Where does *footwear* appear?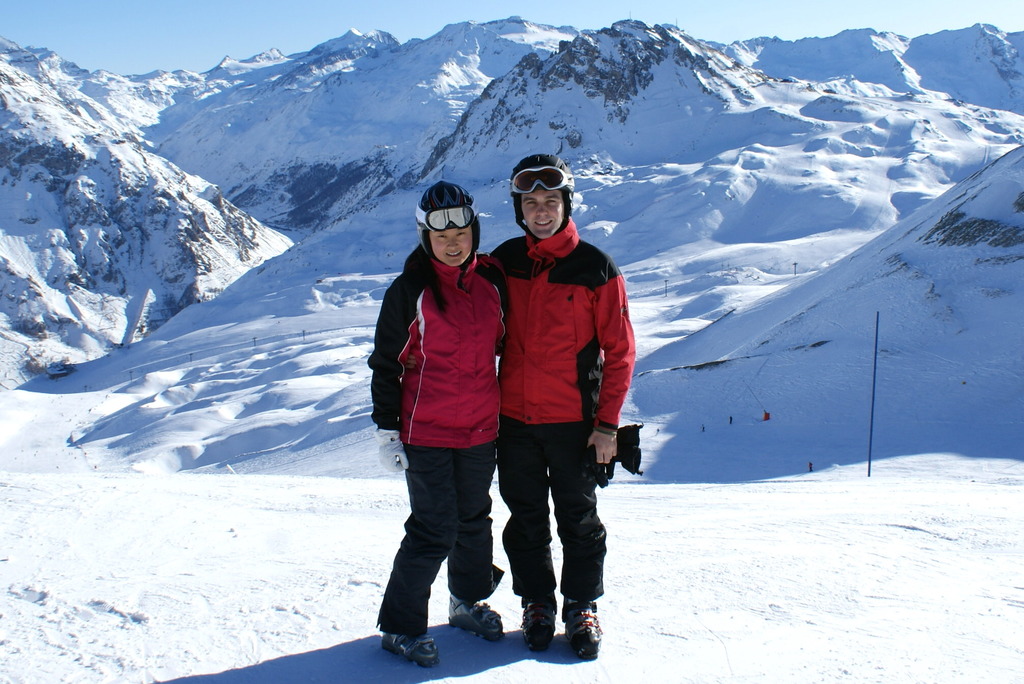
Appears at bbox=[447, 594, 507, 646].
